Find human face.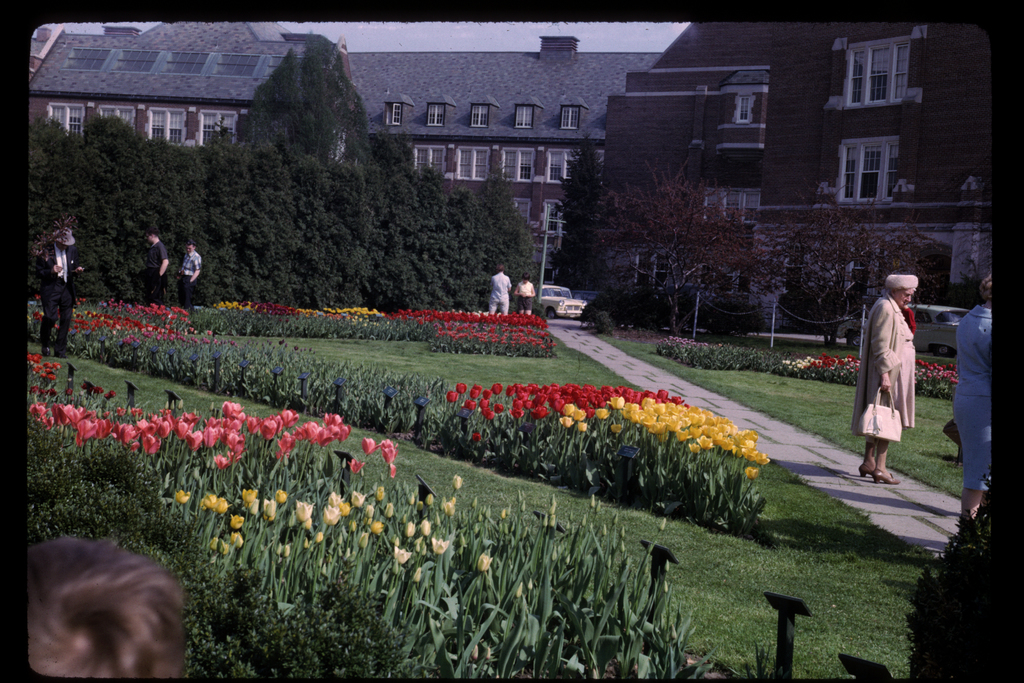
pyautogui.locateOnScreen(897, 292, 913, 308).
